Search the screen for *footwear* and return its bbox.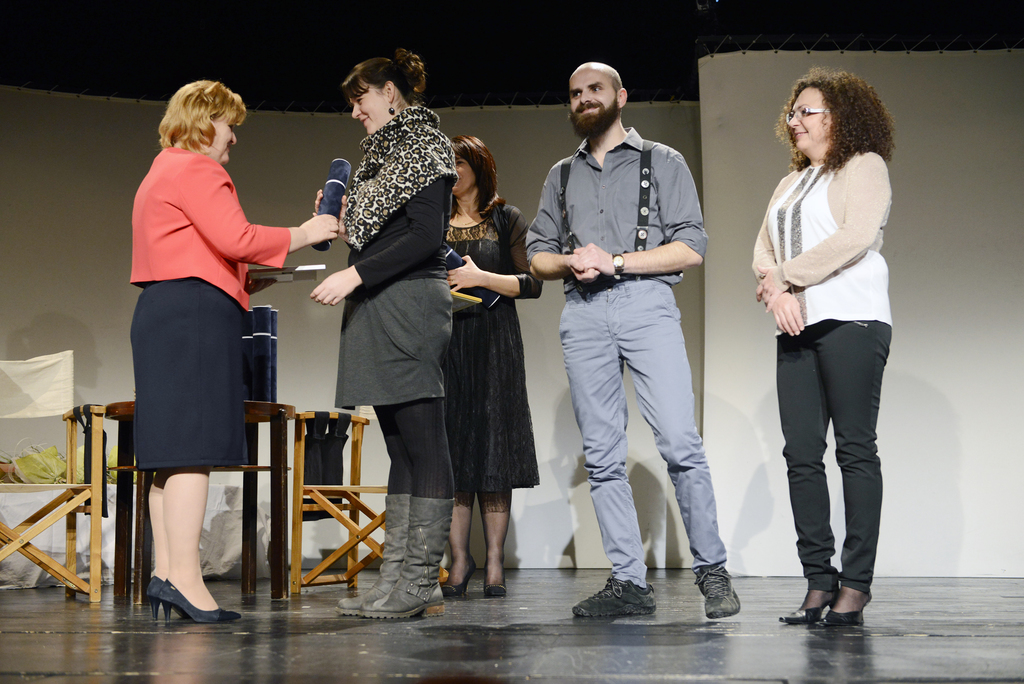
Found: l=778, t=594, r=826, b=624.
